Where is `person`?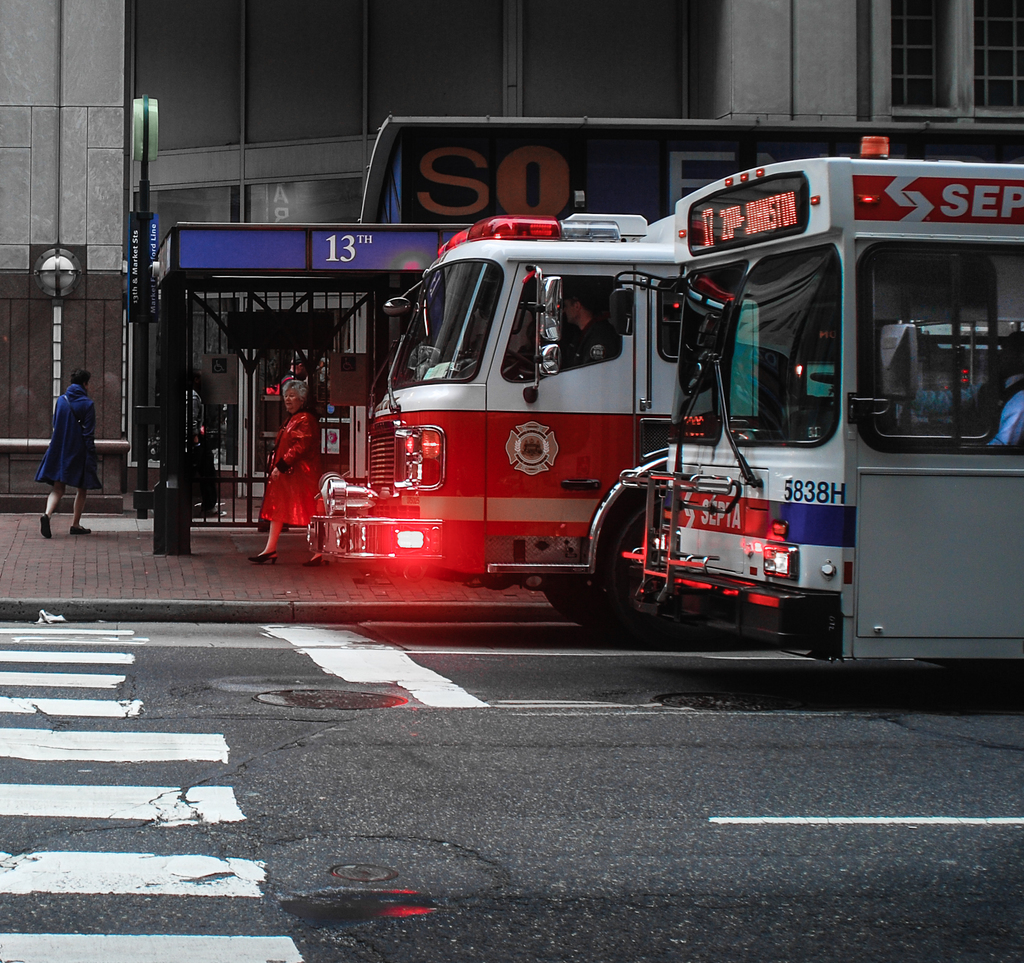
{"x1": 253, "y1": 381, "x2": 319, "y2": 559}.
